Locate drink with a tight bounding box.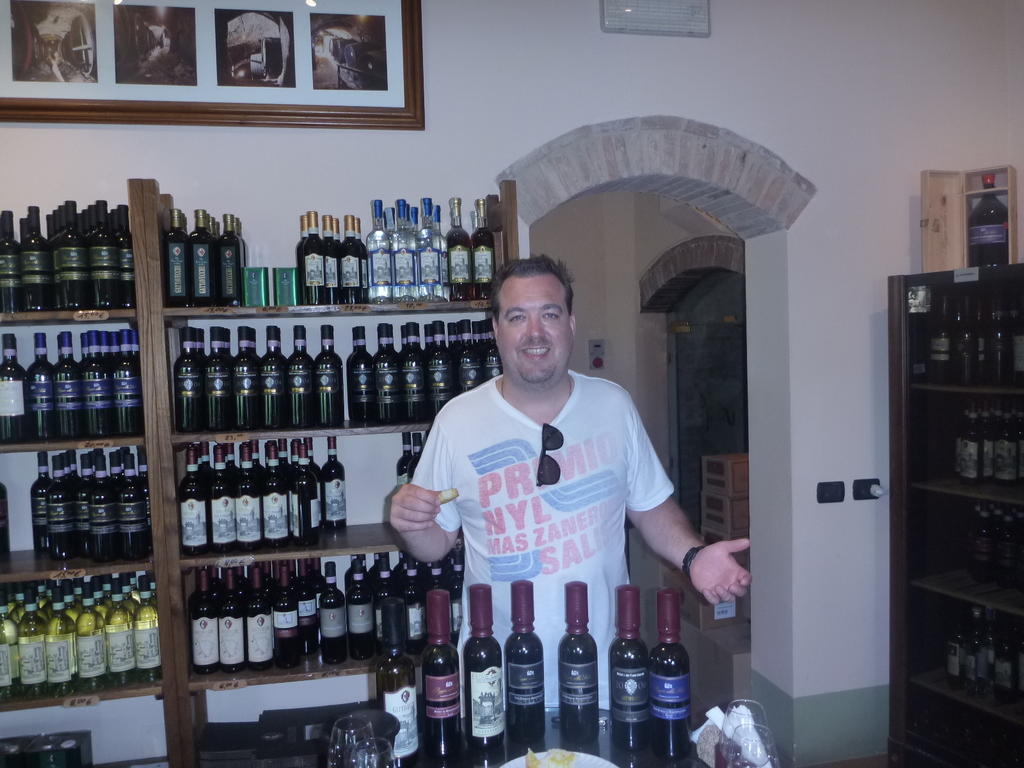
box(320, 563, 345, 662).
